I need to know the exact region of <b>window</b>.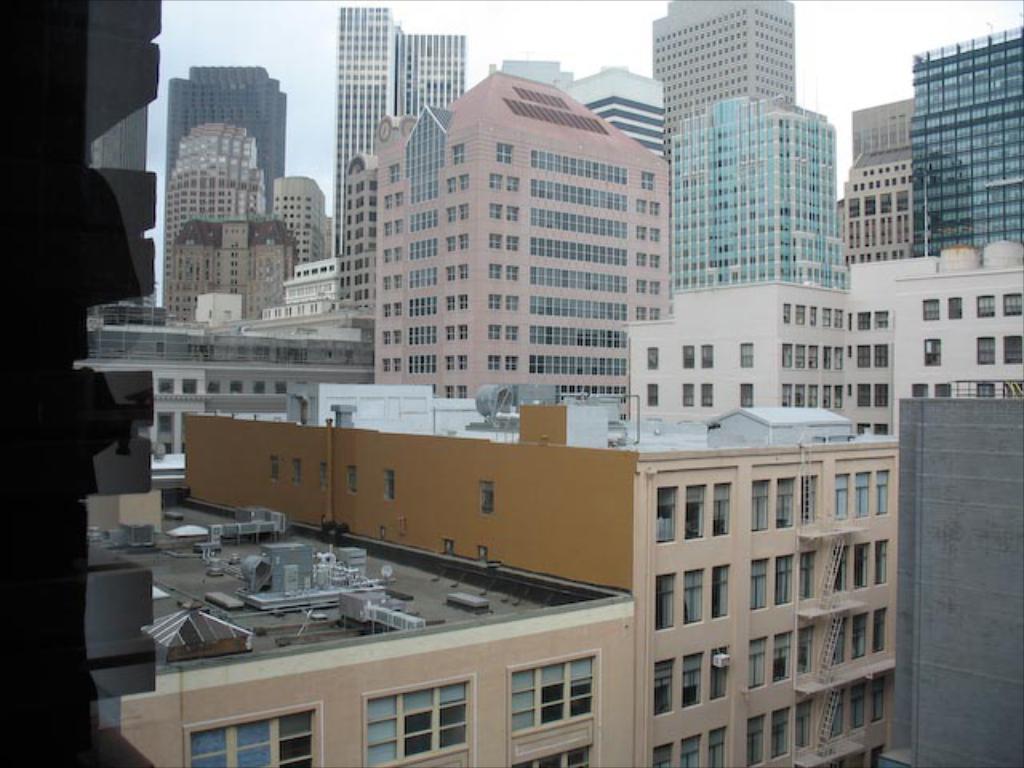
Region: [829,690,846,739].
